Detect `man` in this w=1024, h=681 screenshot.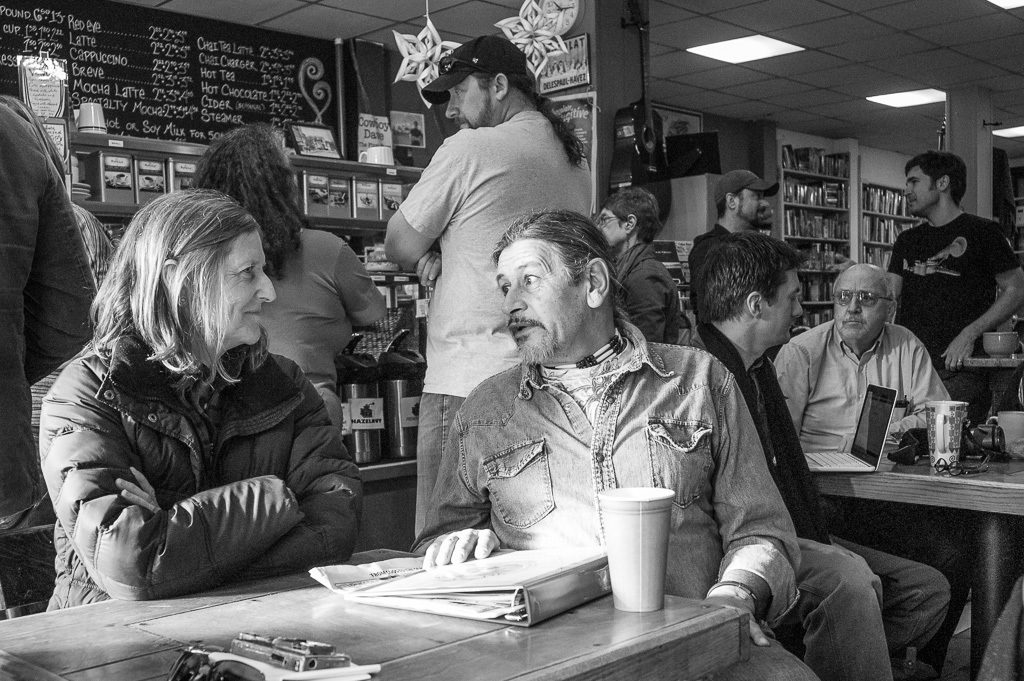
Detection: bbox(688, 169, 785, 281).
